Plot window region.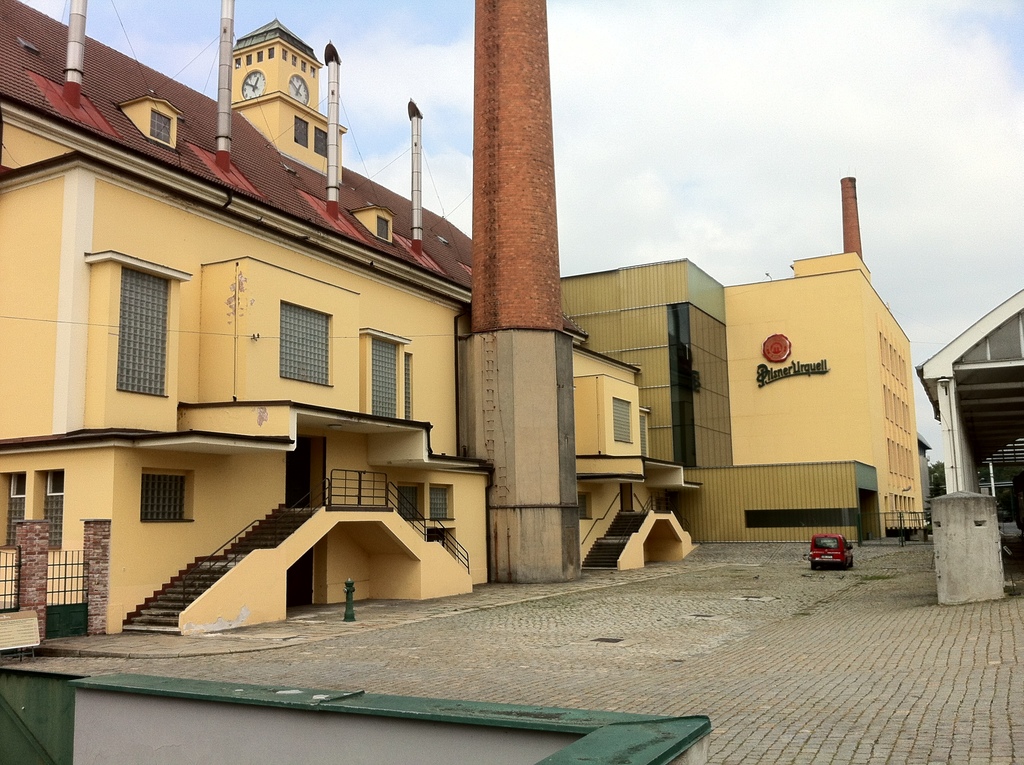
Plotted at region(0, 472, 26, 545).
